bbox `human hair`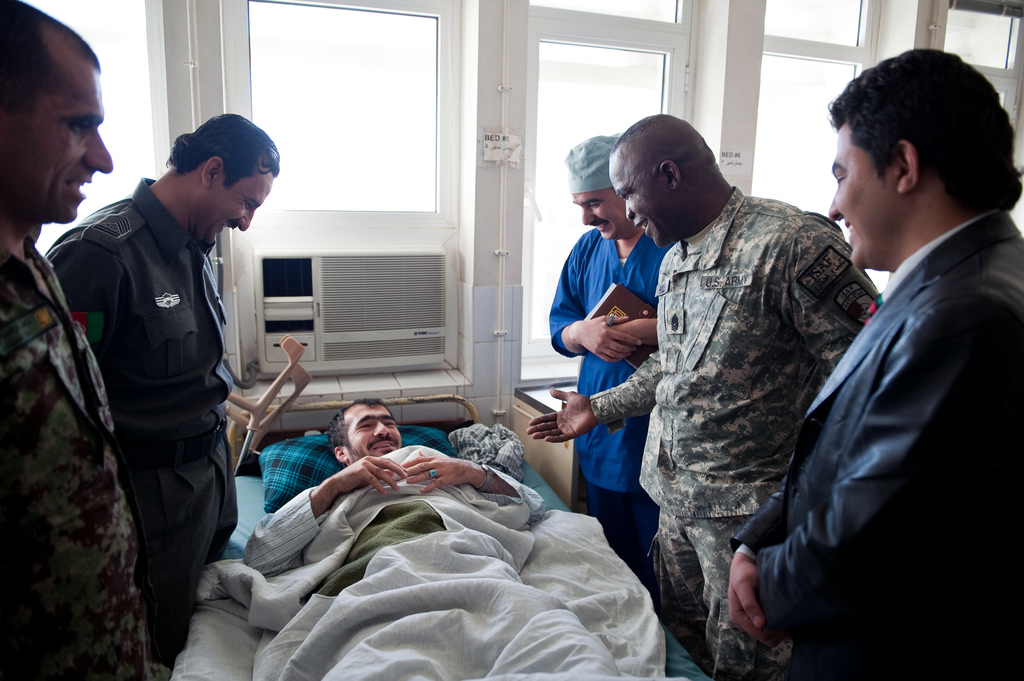
<region>828, 46, 1021, 214</region>
